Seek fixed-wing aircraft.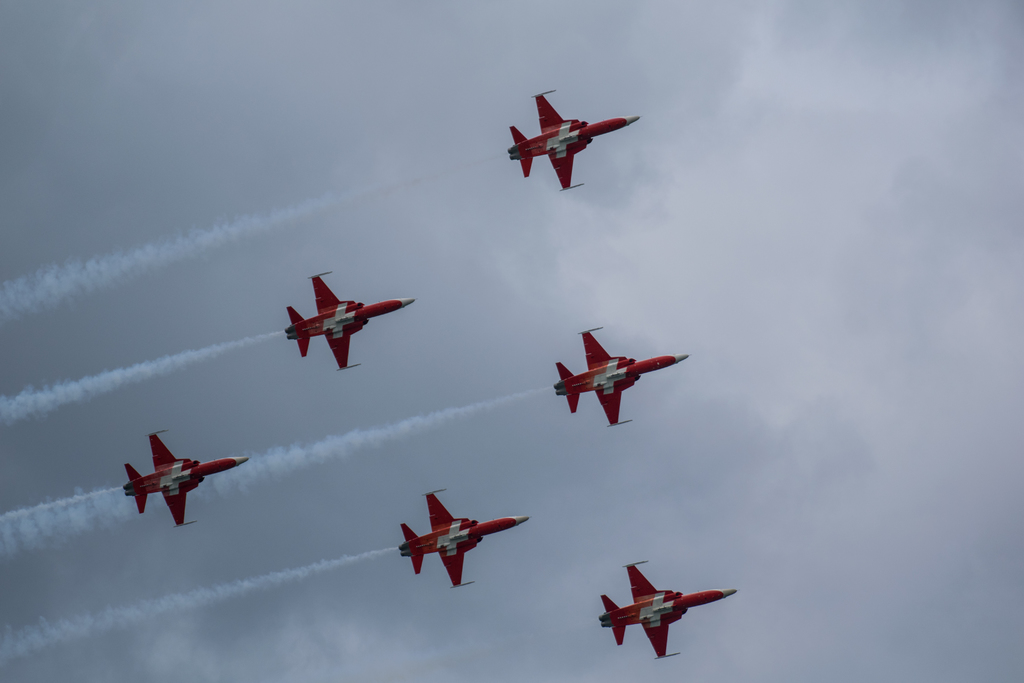
bbox=[508, 88, 643, 193].
